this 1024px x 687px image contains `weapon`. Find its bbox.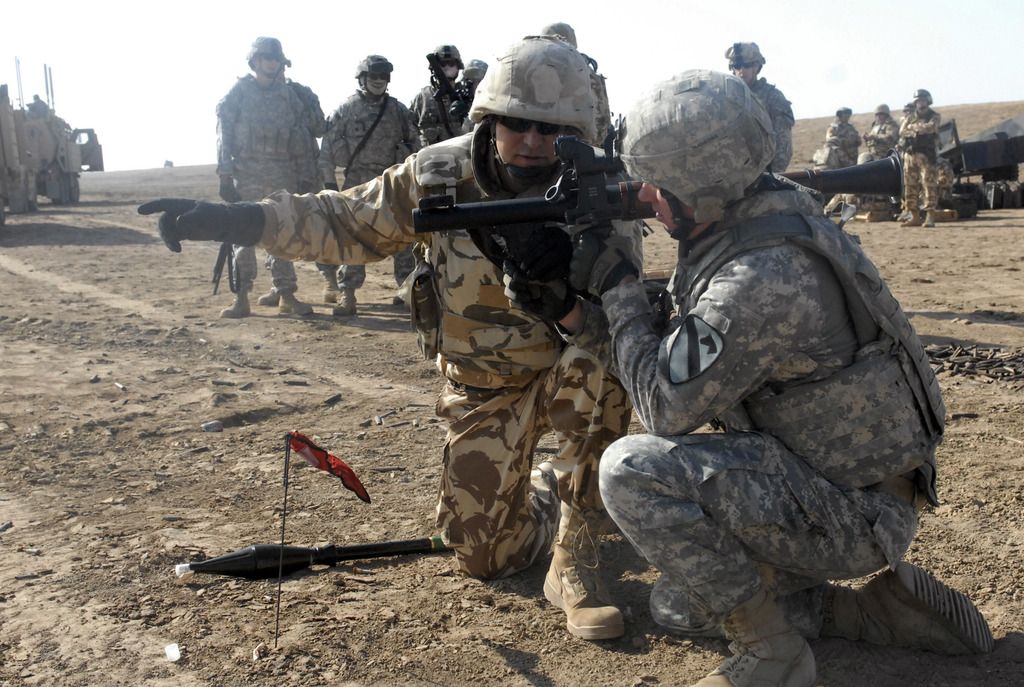
locate(428, 55, 476, 134).
